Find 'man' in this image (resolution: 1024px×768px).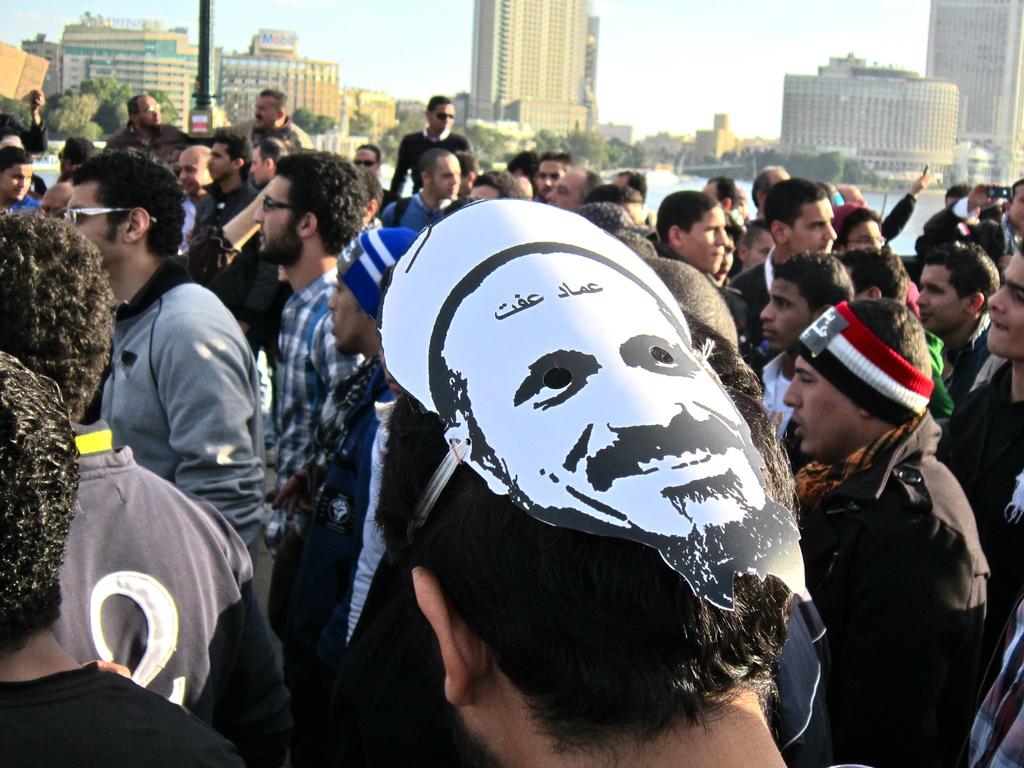
833 214 884 247.
